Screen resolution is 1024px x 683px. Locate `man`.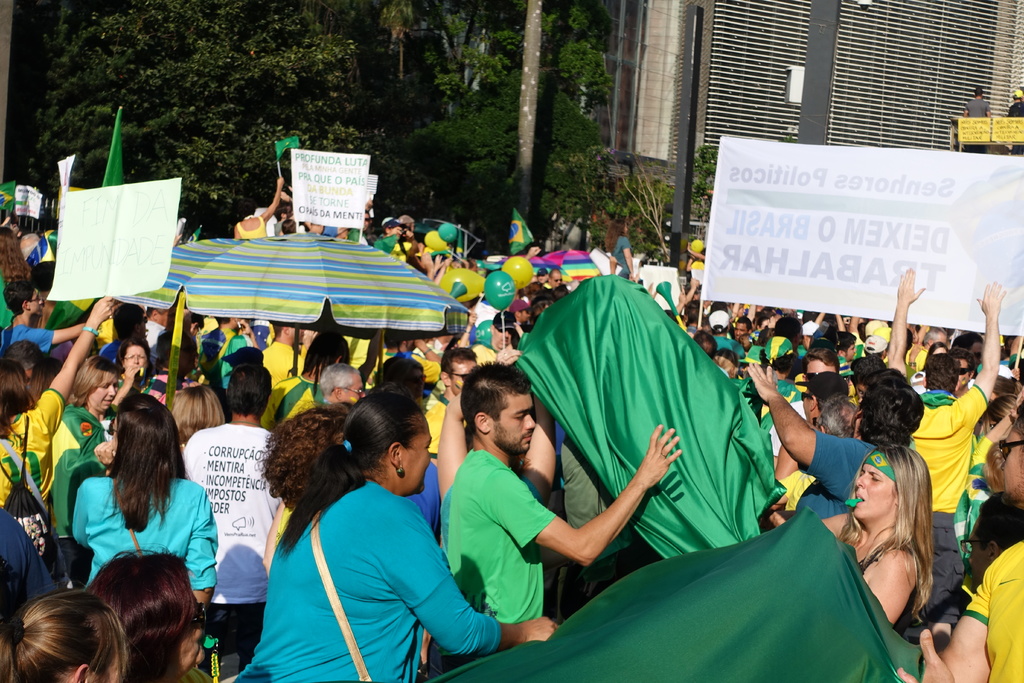
[706,308,746,361].
